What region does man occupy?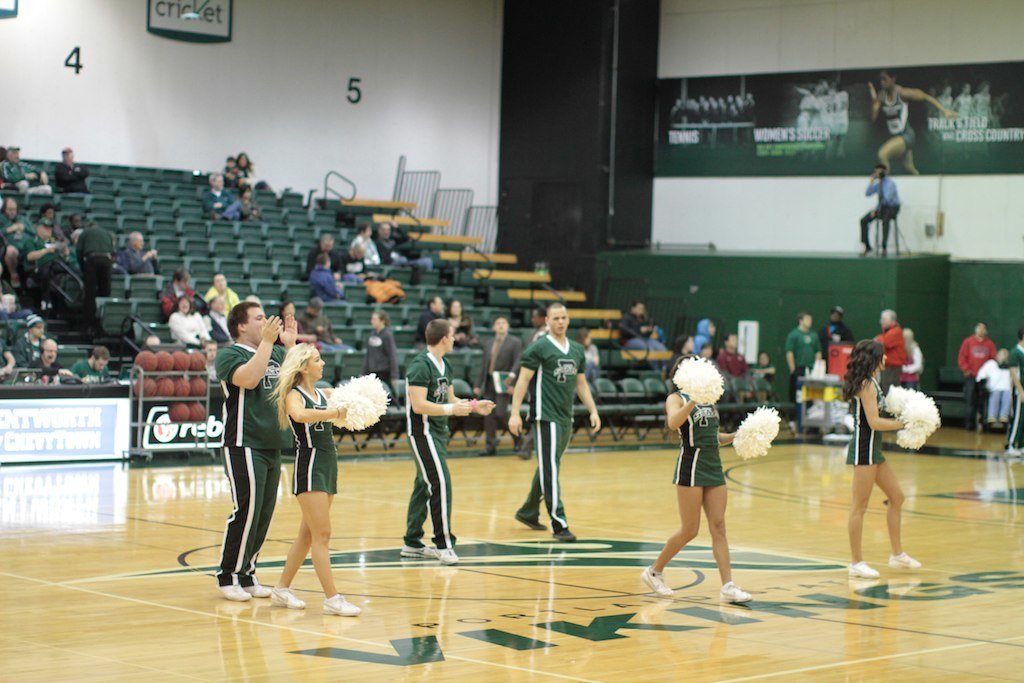
l=617, t=296, r=669, b=350.
